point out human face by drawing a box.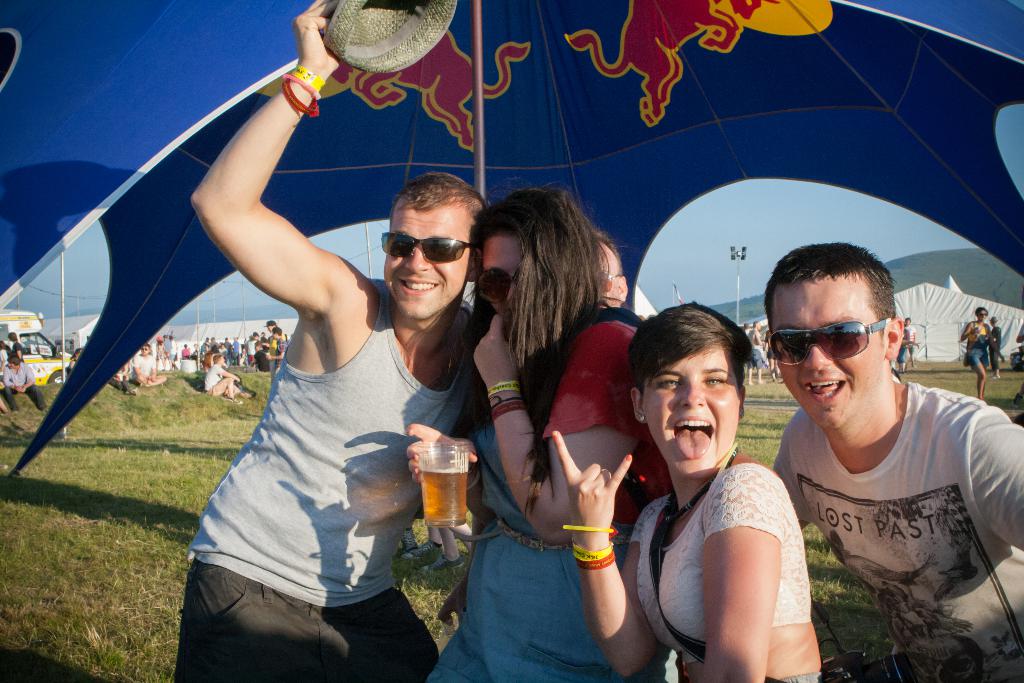
(765,272,885,431).
